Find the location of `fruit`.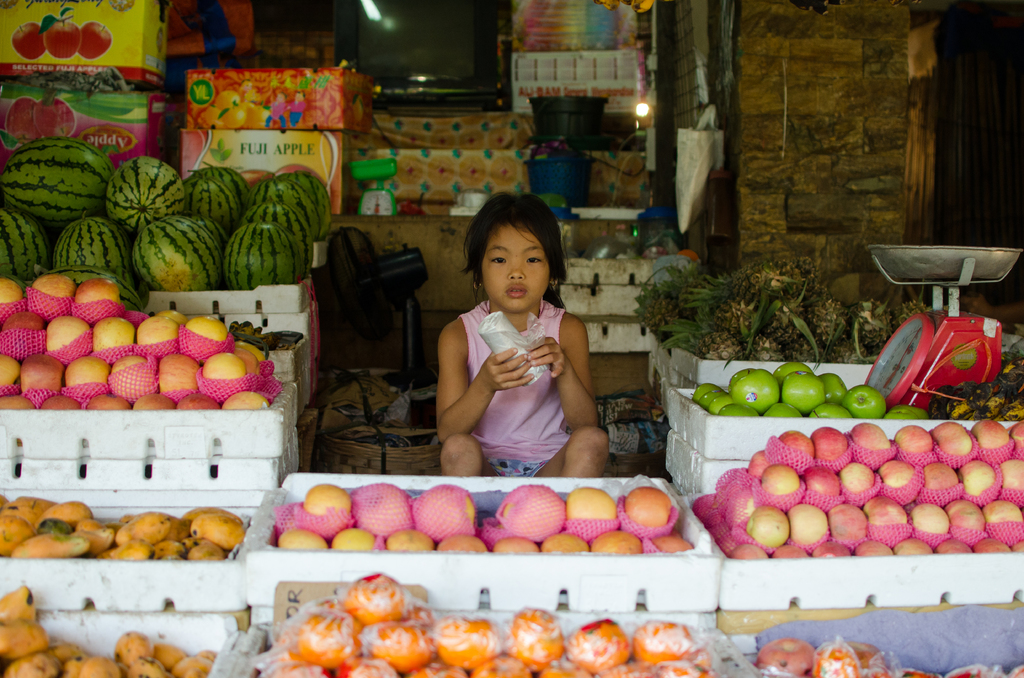
Location: bbox=(565, 486, 618, 537).
